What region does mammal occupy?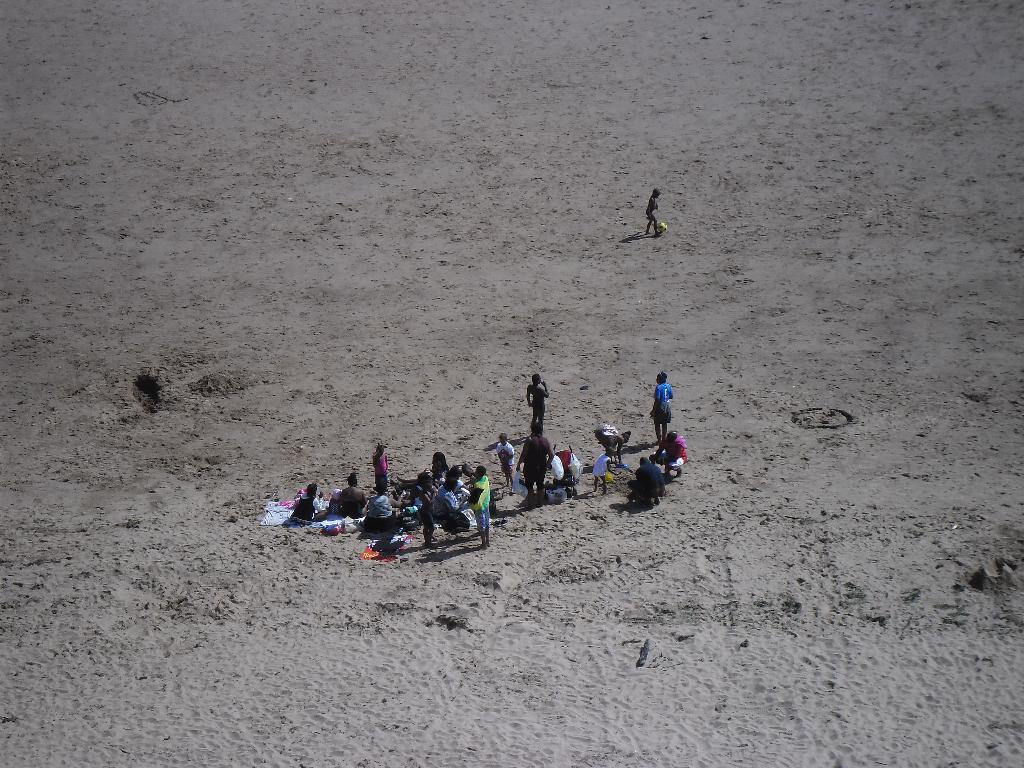
region(372, 442, 388, 490).
